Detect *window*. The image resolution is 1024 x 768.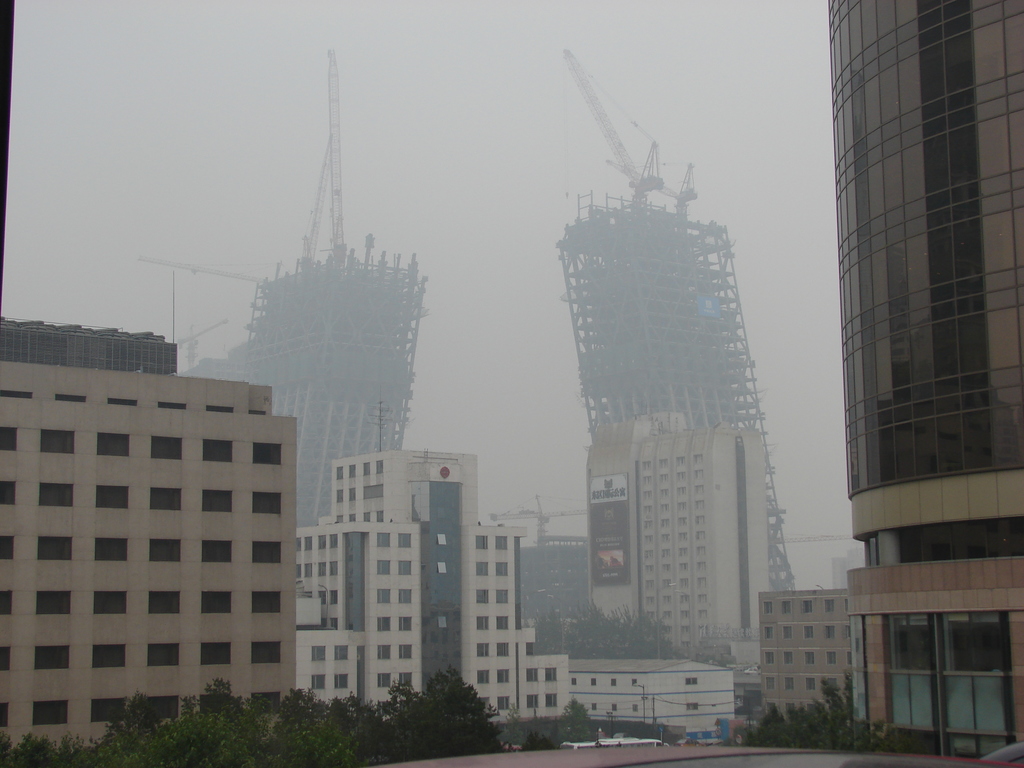
bbox(694, 514, 704, 524).
